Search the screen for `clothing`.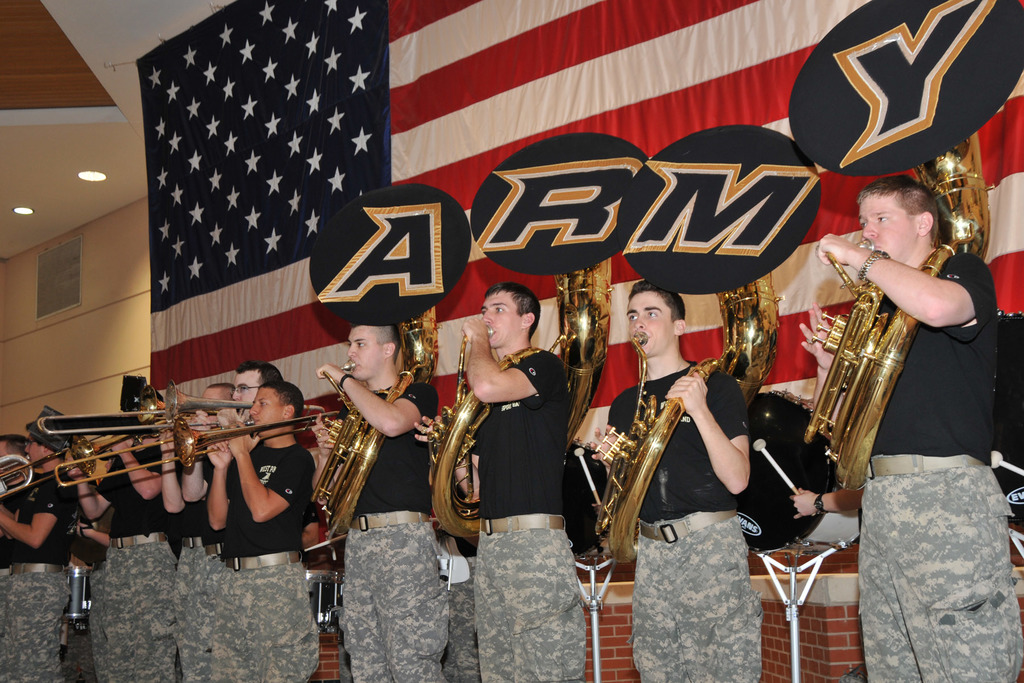
Found at select_region(474, 343, 588, 682).
